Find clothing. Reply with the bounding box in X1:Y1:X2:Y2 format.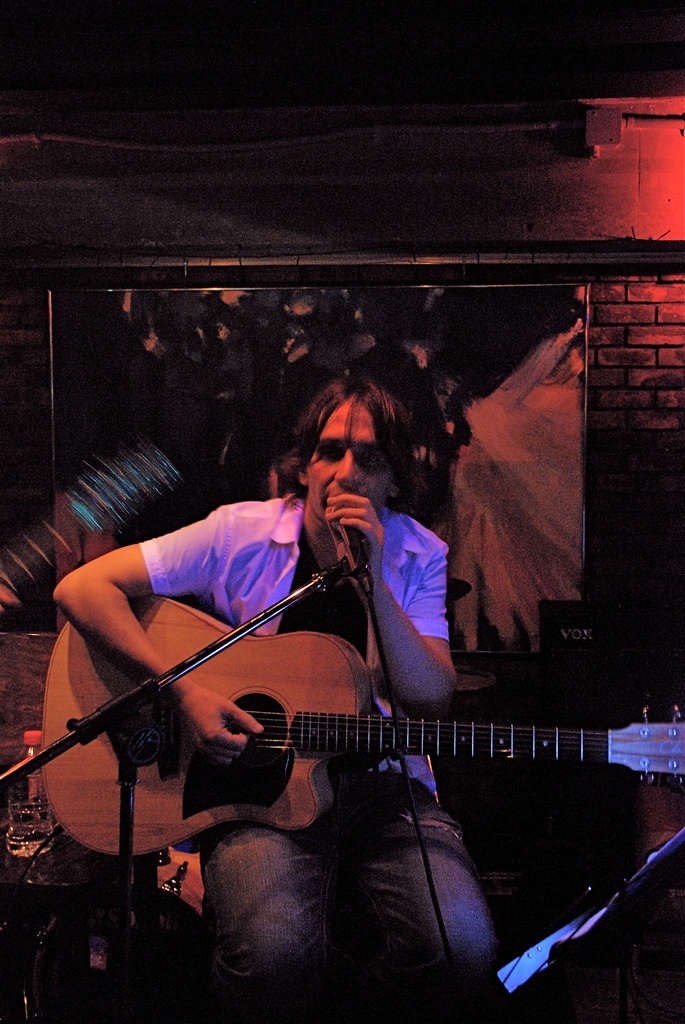
139:490:506:1023.
